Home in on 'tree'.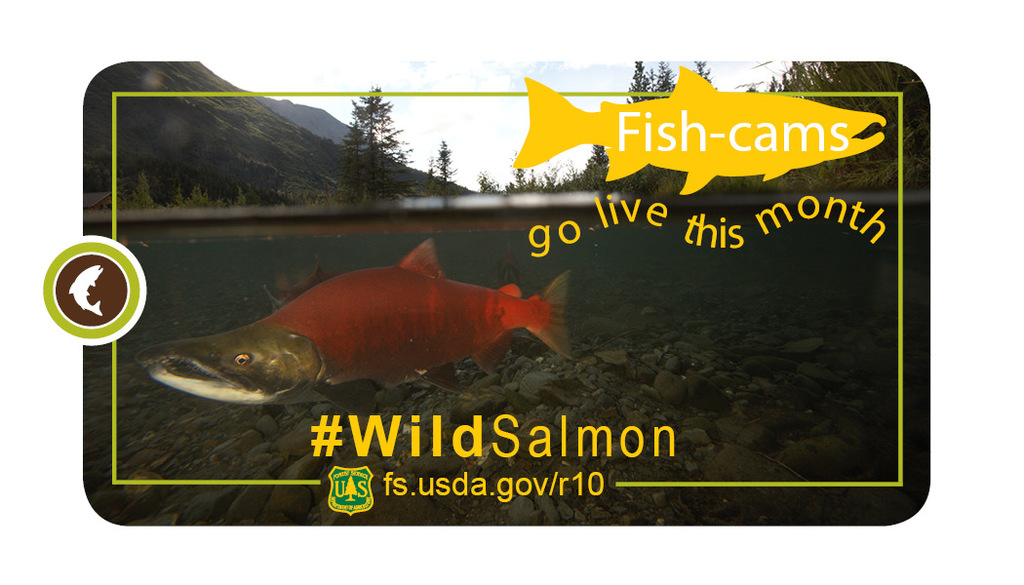
Homed in at 462/144/605/194.
